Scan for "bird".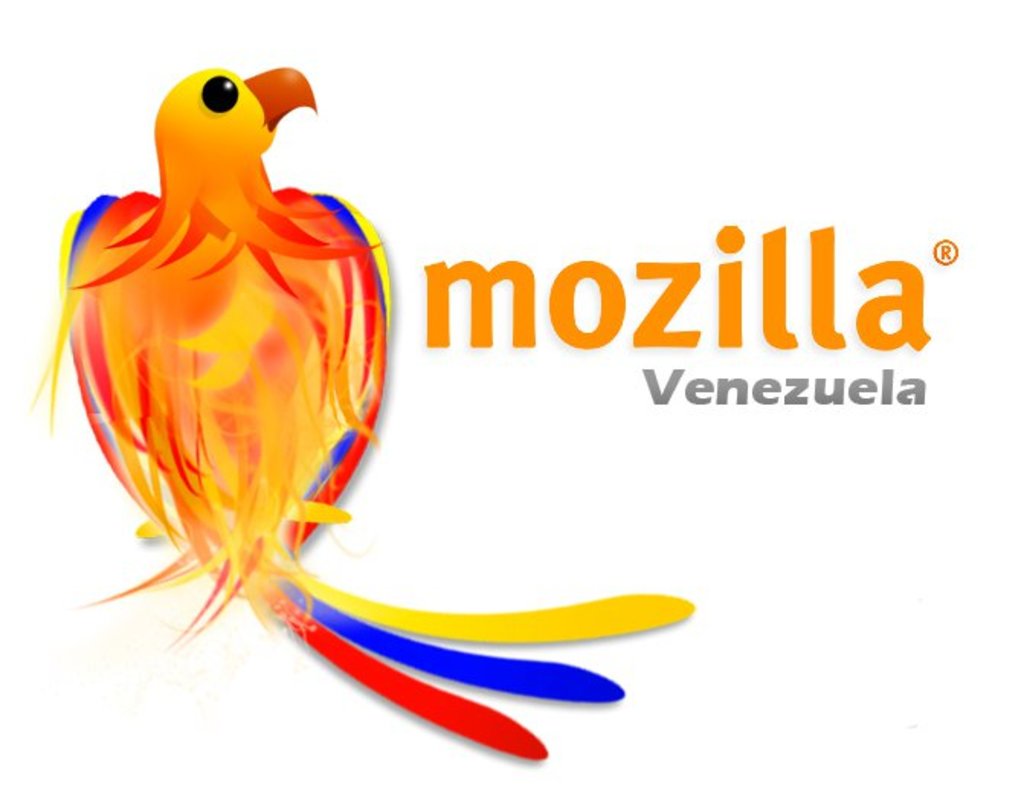
Scan result: <bbox>105, 37, 646, 717</bbox>.
